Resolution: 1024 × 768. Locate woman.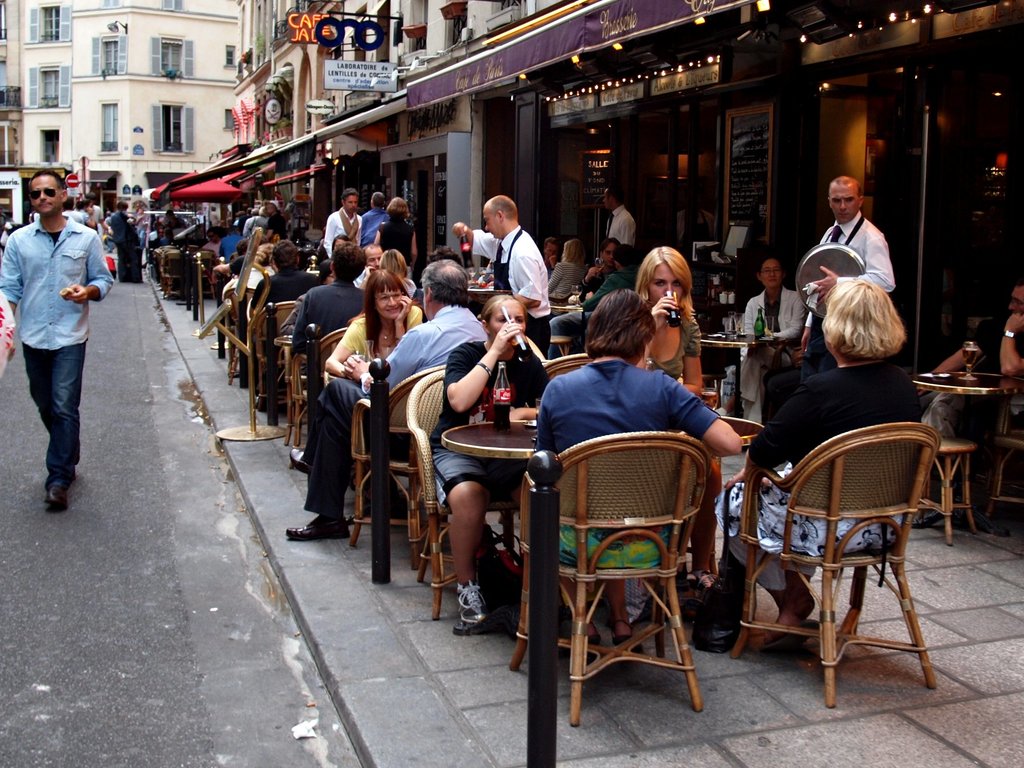
[left=532, top=289, right=742, bottom=645].
